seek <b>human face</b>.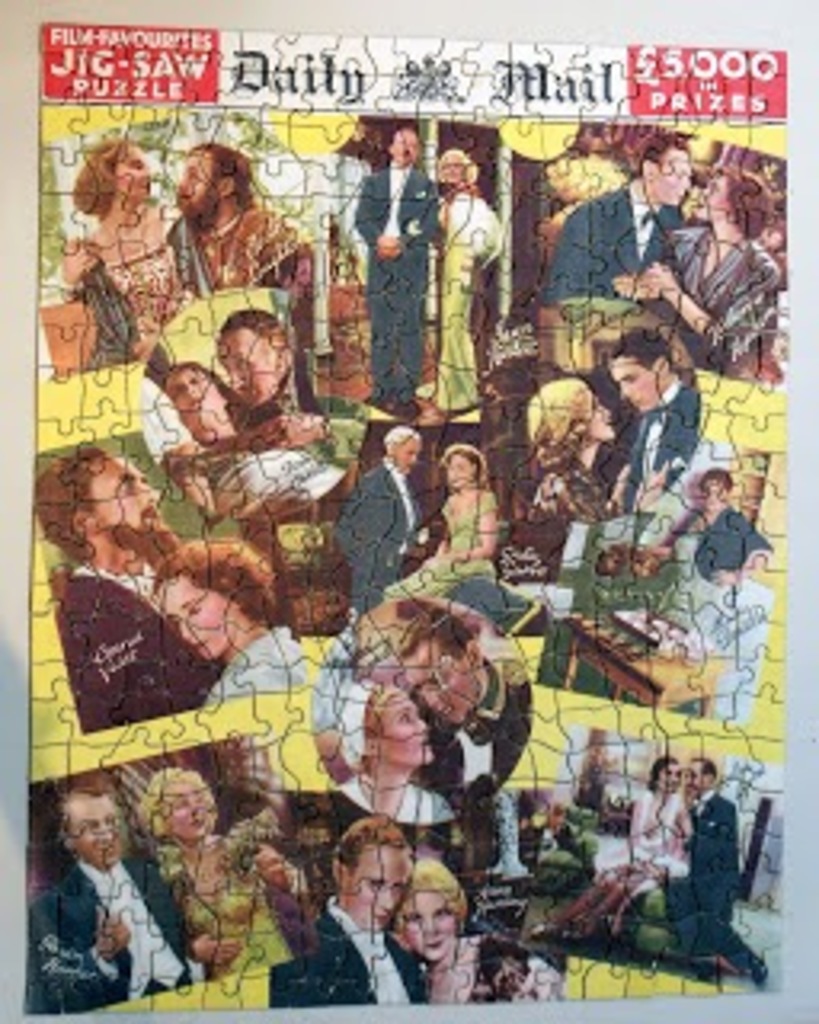
BBox(601, 346, 669, 413).
